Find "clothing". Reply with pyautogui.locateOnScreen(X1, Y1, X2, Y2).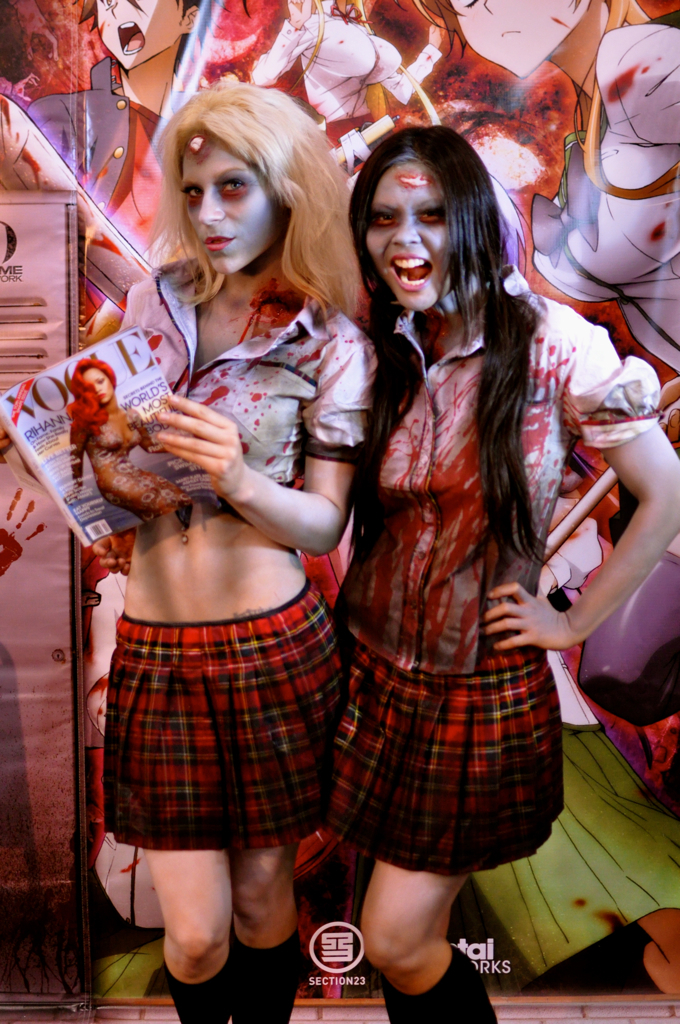
pyautogui.locateOnScreen(329, 255, 668, 884).
